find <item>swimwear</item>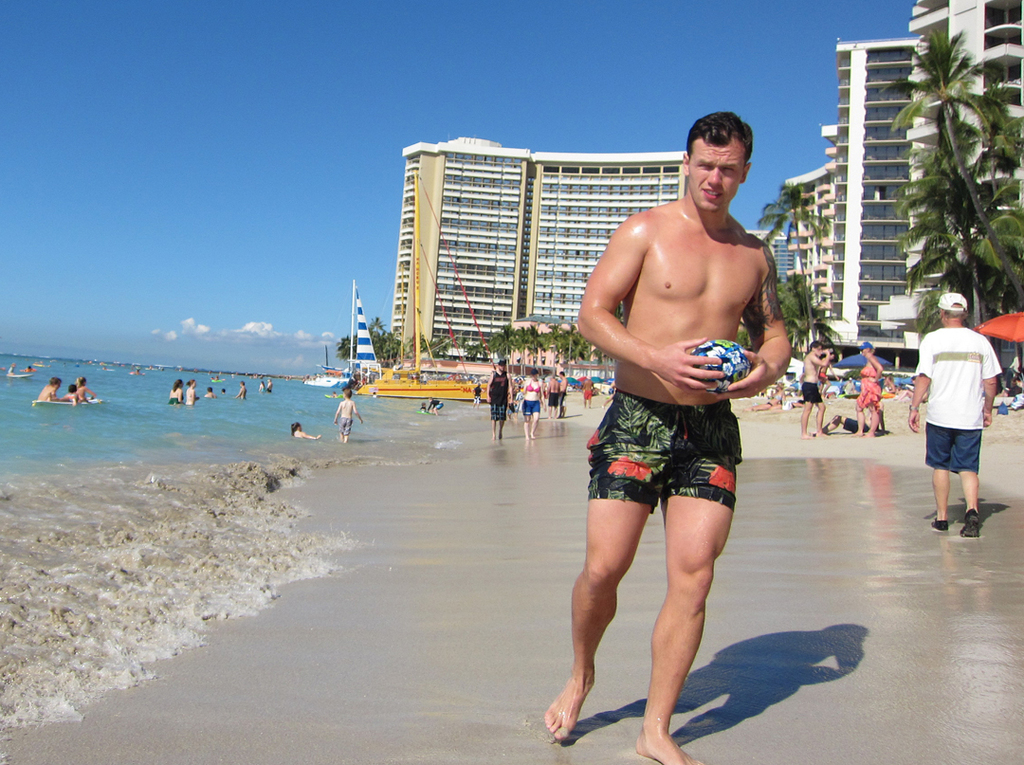
bbox(521, 398, 539, 419)
